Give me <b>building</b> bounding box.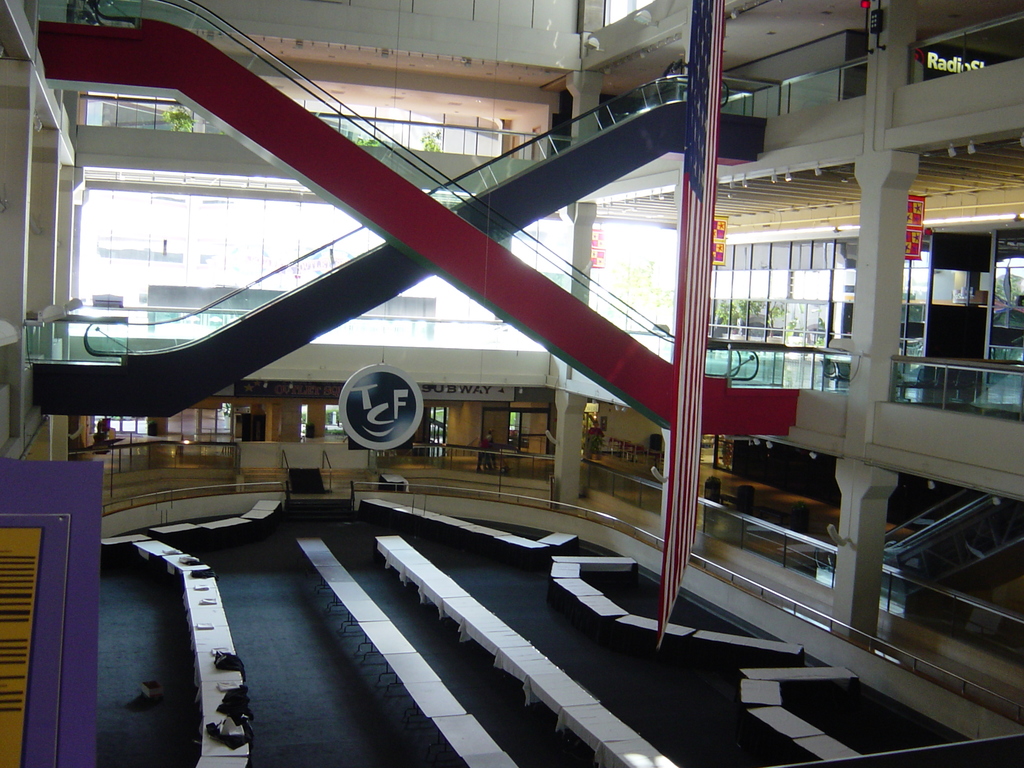
x1=0, y1=0, x2=1023, y2=767.
